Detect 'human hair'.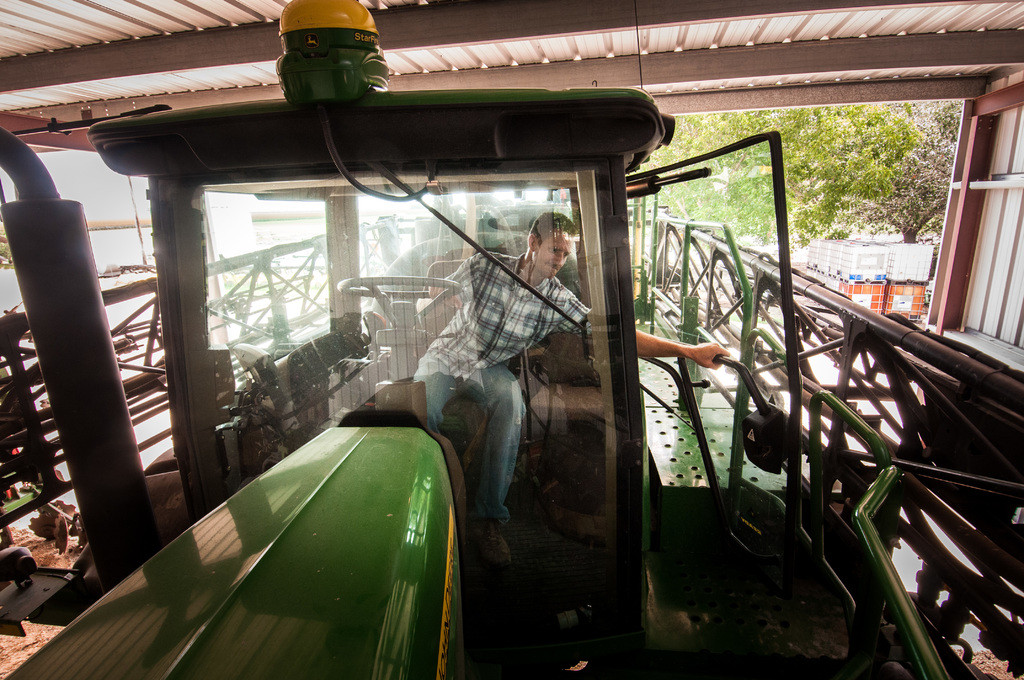
Detected at [531,209,582,245].
